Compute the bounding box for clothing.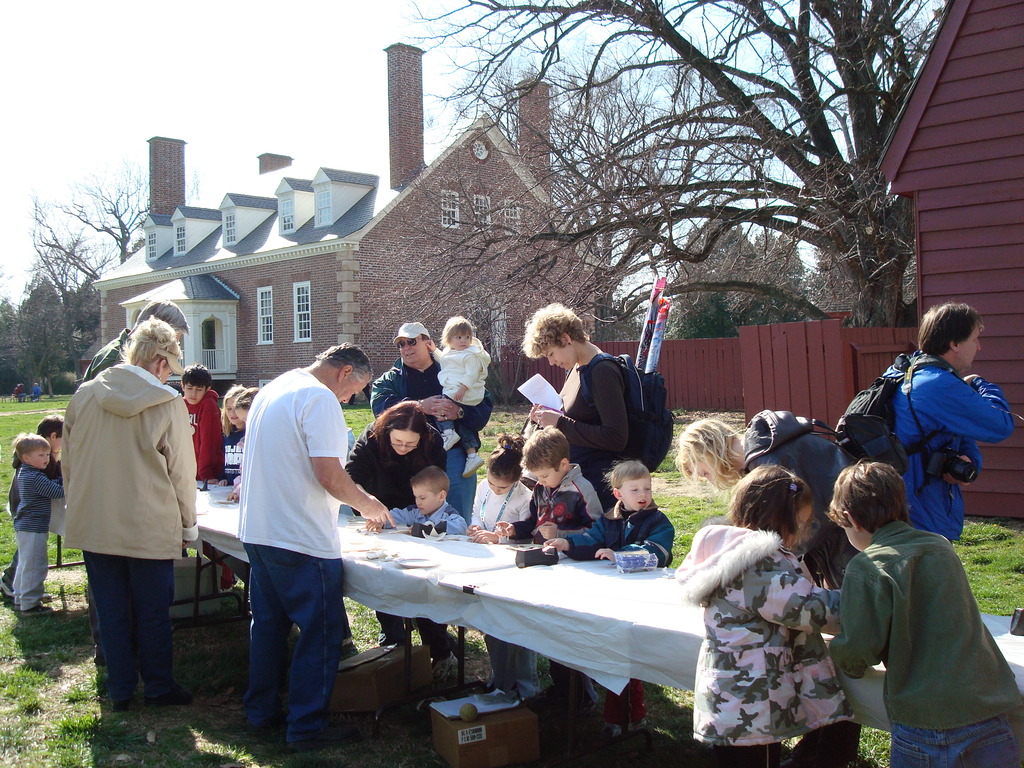
(left=673, top=516, right=845, bottom=767).
